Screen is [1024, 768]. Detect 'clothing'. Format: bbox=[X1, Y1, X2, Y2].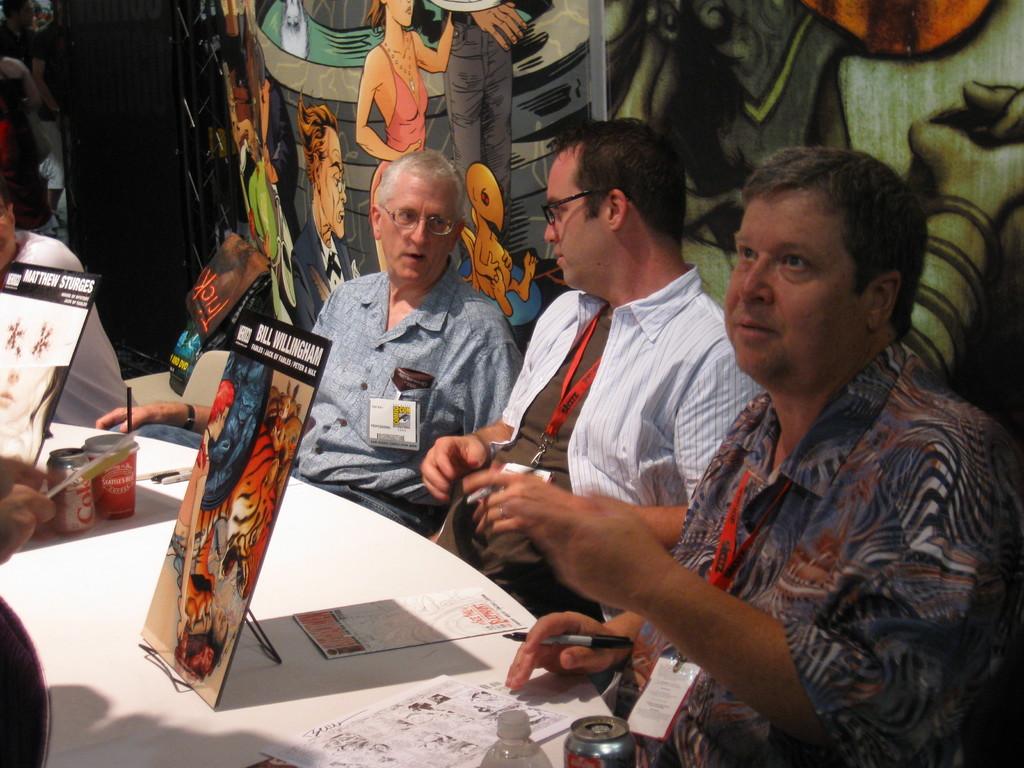
bbox=[109, 269, 522, 536].
